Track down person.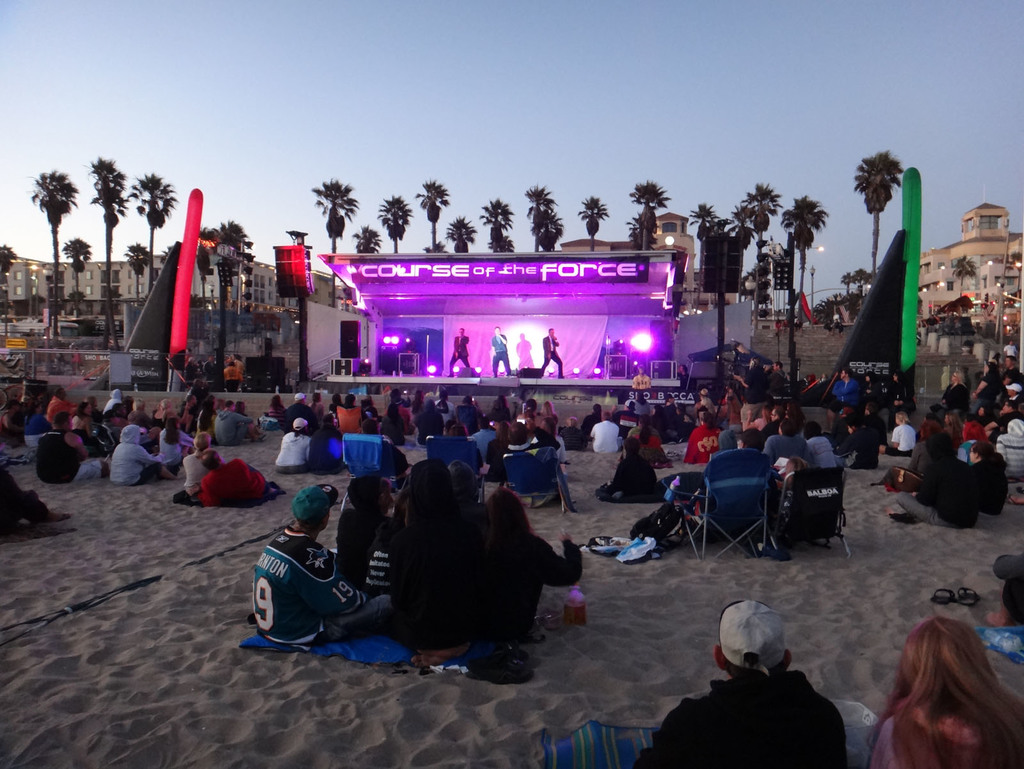
Tracked to [495, 332, 509, 375].
